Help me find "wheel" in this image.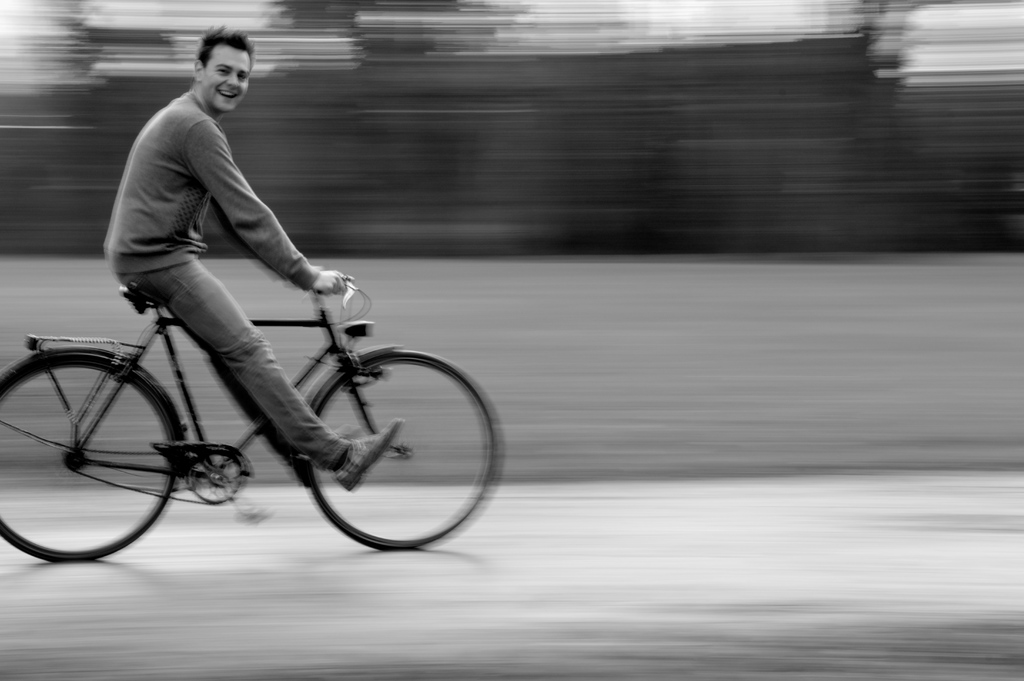
Found it: {"x1": 307, "y1": 352, "x2": 503, "y2": 549}.
